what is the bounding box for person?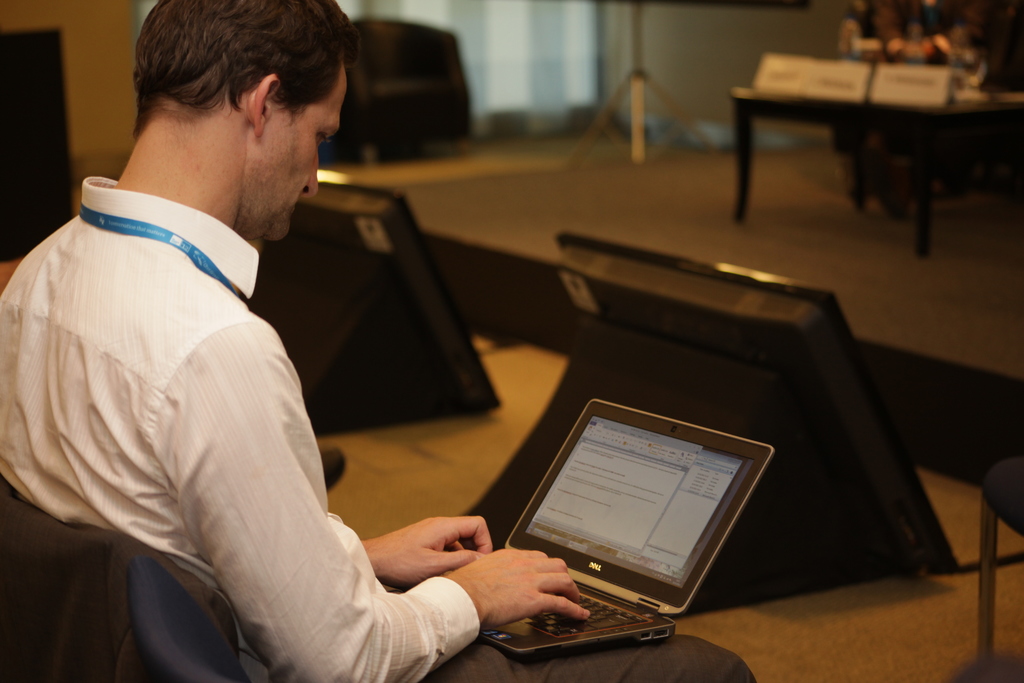
pyautogui.locateOnScreen(0, 0, 759, 682).
